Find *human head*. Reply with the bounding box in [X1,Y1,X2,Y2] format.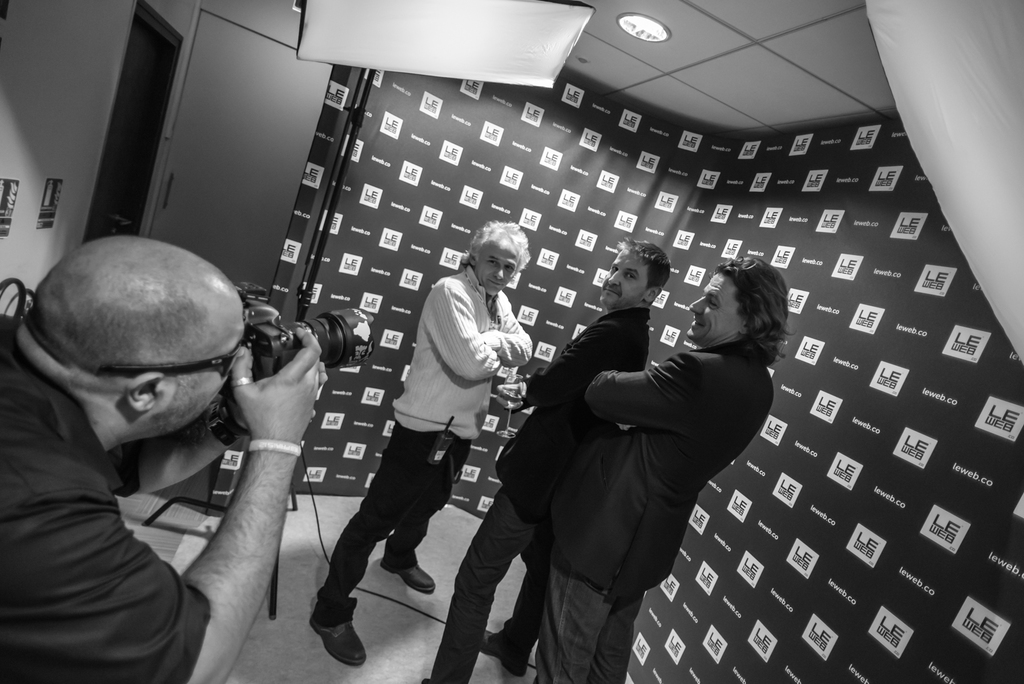
[685,252,795,341].
